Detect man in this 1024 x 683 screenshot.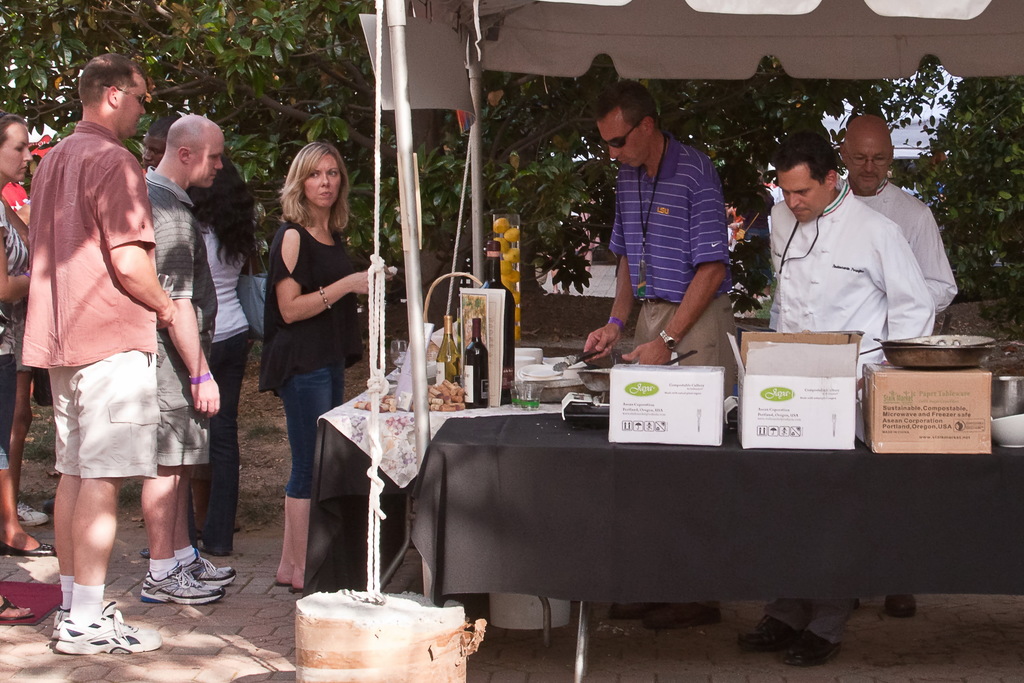
Detection: left=143, top=116, right=241, bottom=537.
